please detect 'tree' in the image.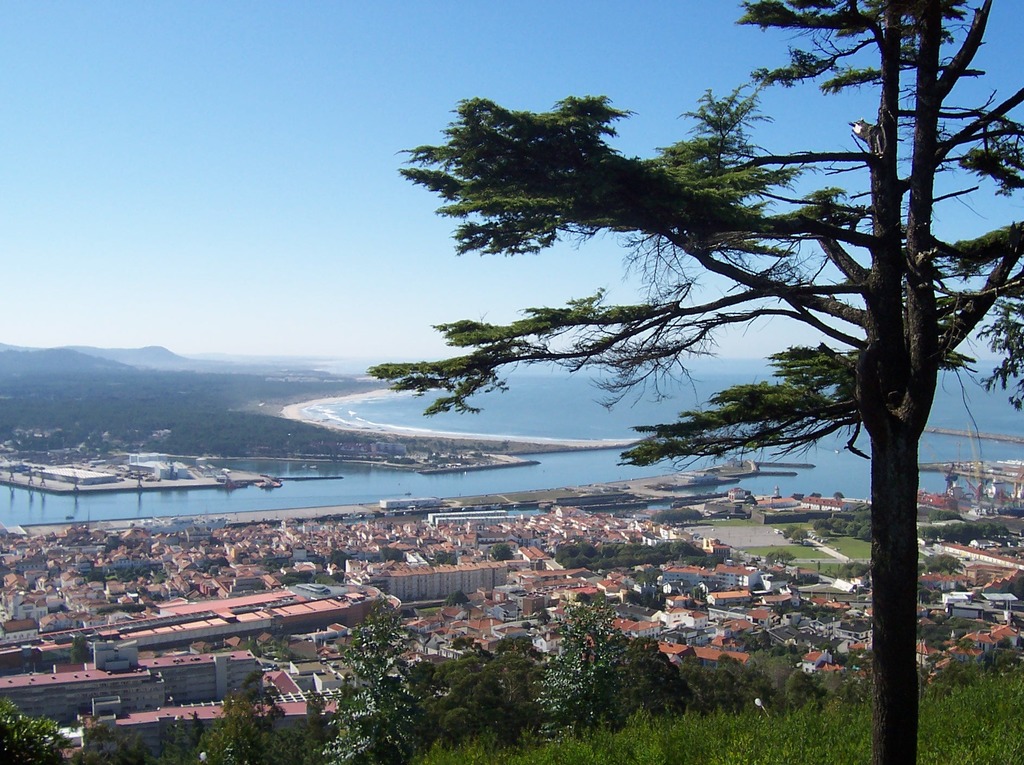
(x1=433, y1=552, x2=456, y2=565).
